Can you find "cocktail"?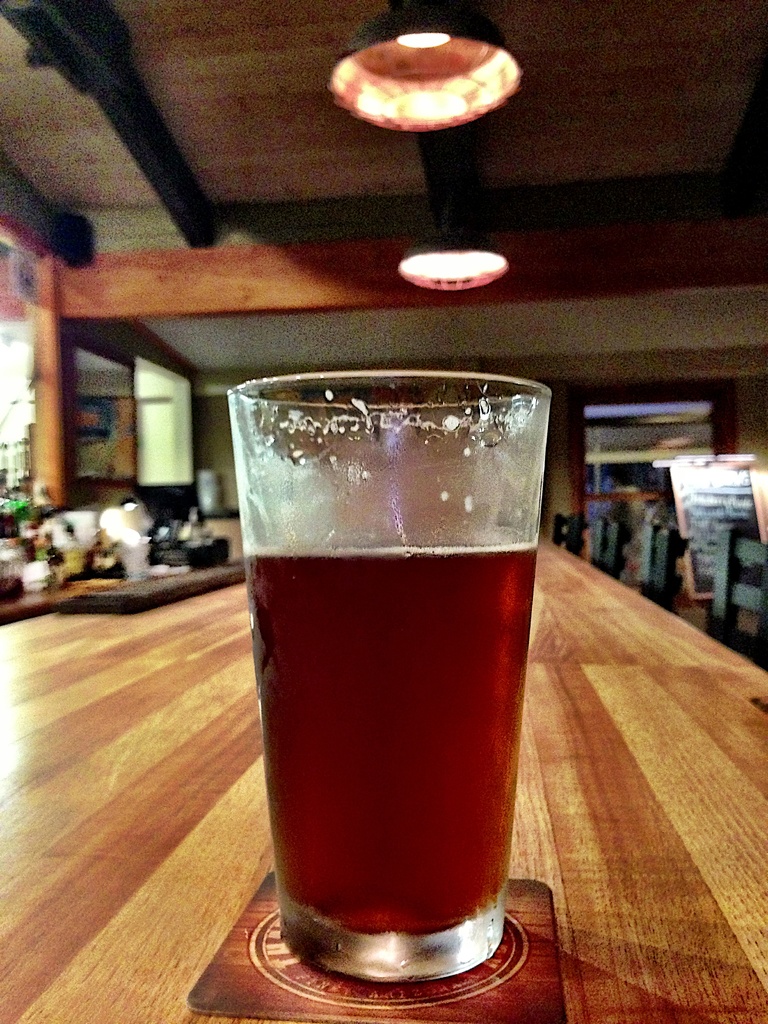
Yes, bounding box: BBox(214, 367, 557, 982).
